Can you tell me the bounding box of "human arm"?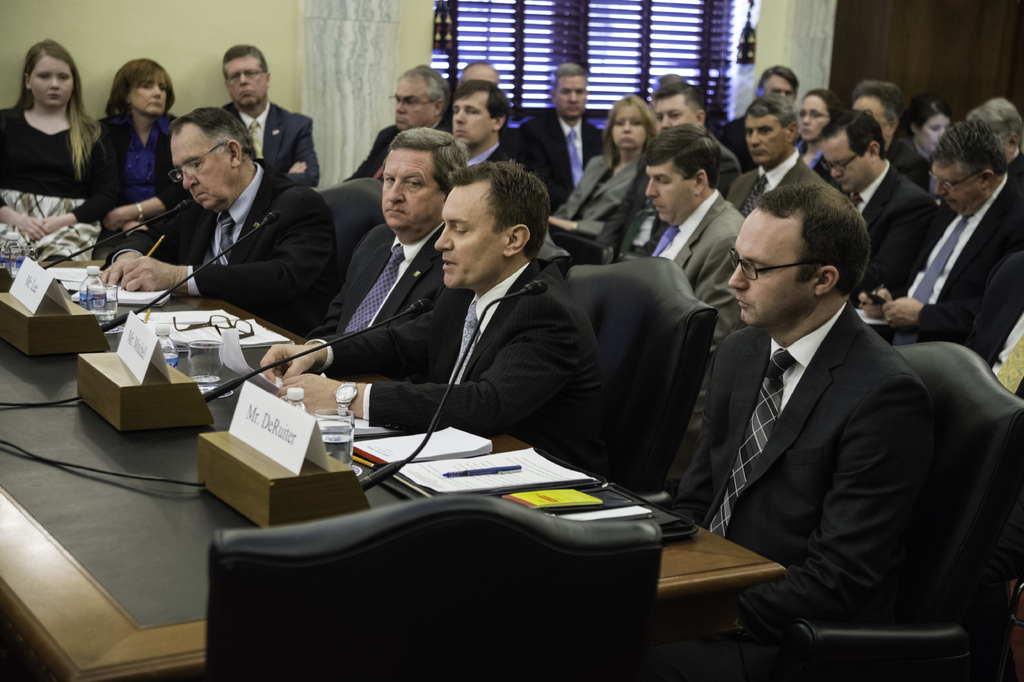
x1=876, y1=195, x2=1016, y2=345.
